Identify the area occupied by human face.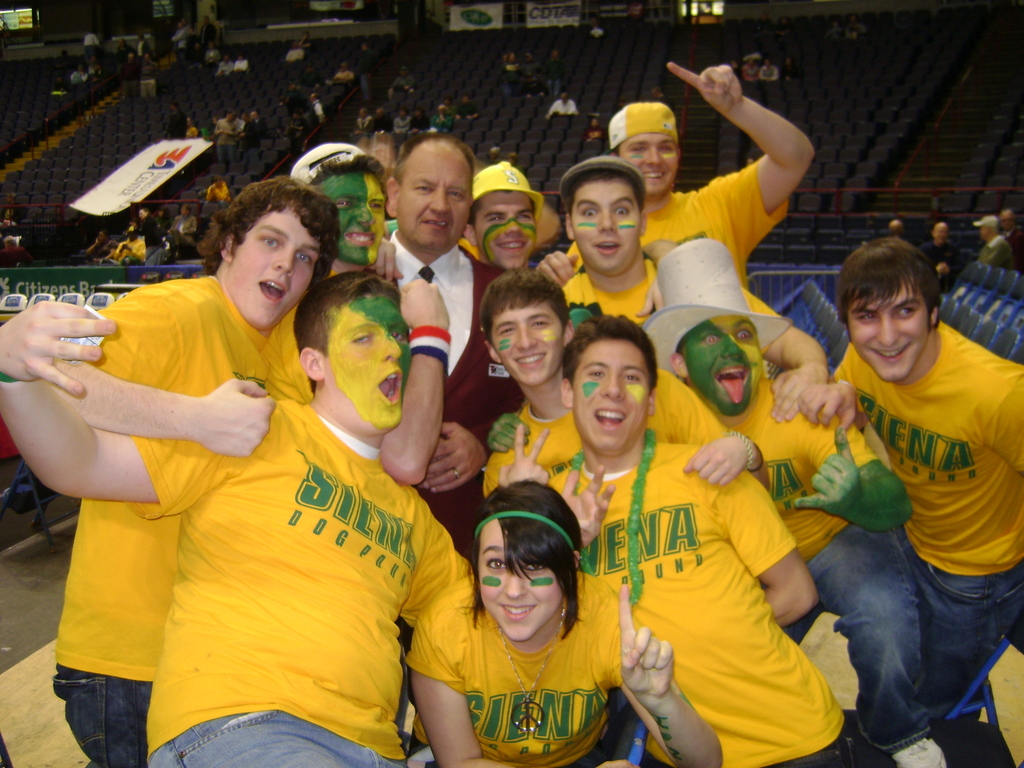
Area: box=[315, 171, 389, 266].
